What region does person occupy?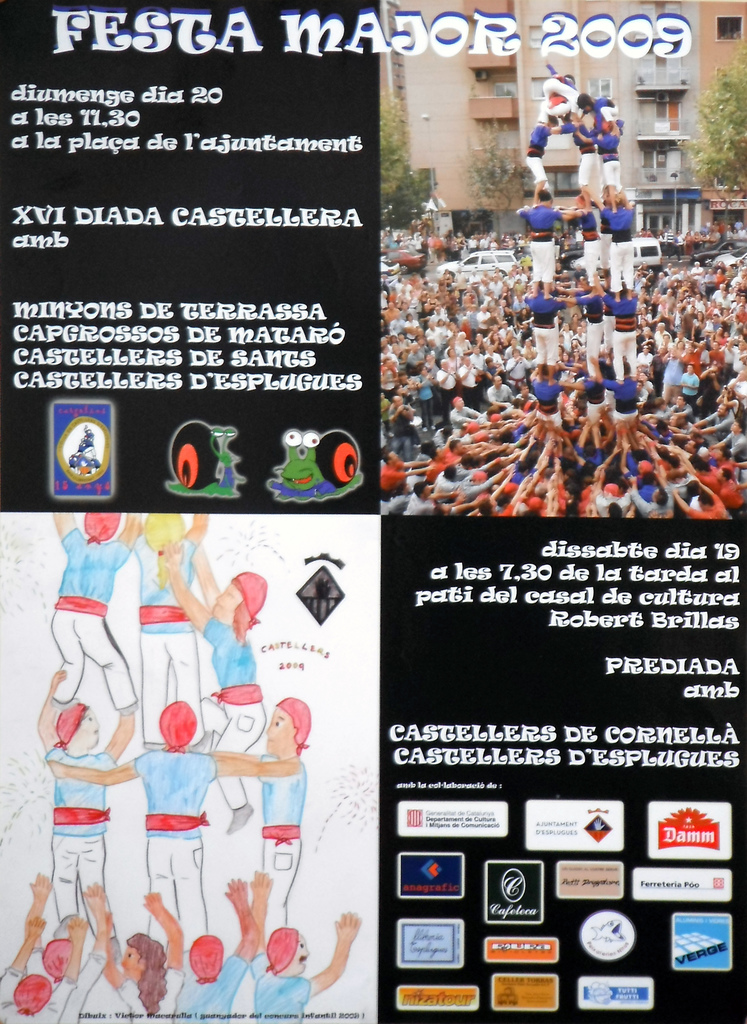
Rect(28, 665, 138, 966).
